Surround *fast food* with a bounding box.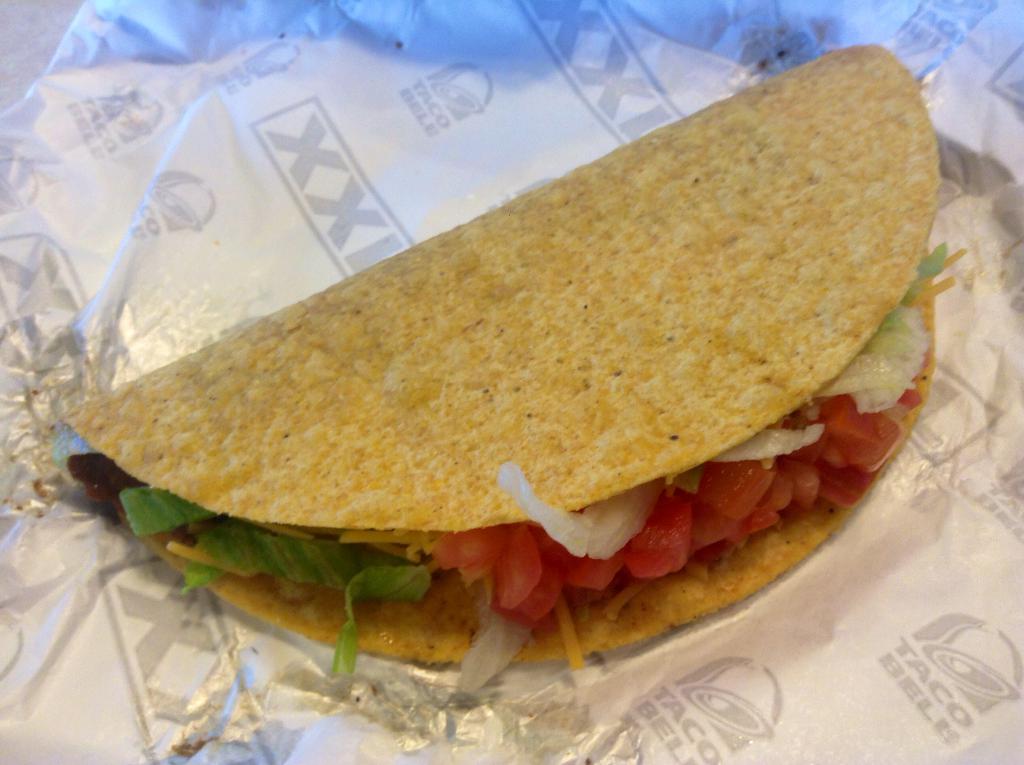
{"left": 61, "top": 35, "right": 959, "bottom": 695}.
